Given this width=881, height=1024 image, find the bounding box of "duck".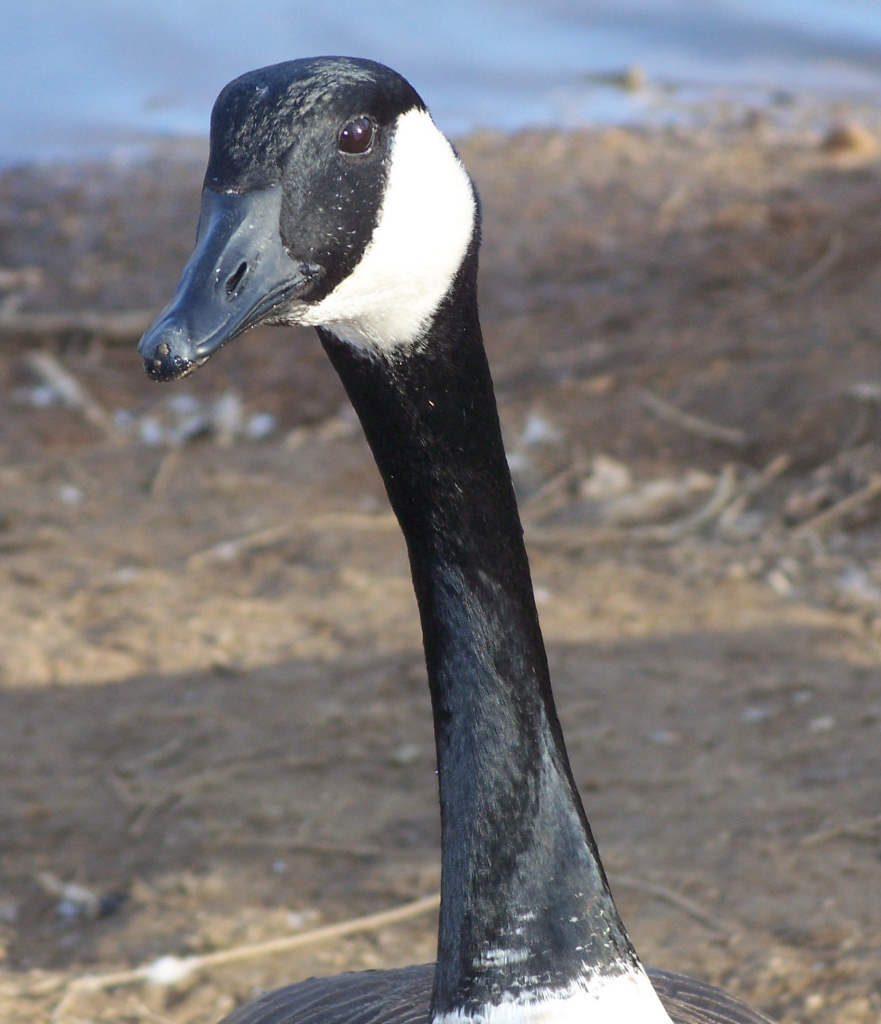
(left=100, top=66, right=705, bottom=1023).
